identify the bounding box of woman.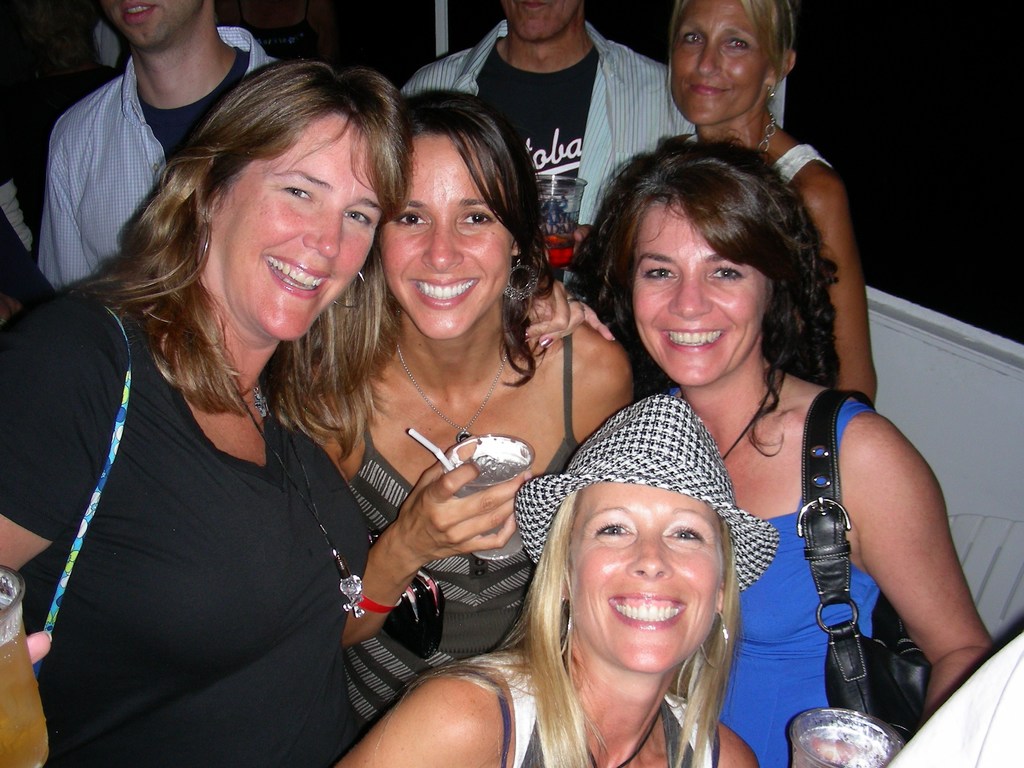
329 394 893 767.
